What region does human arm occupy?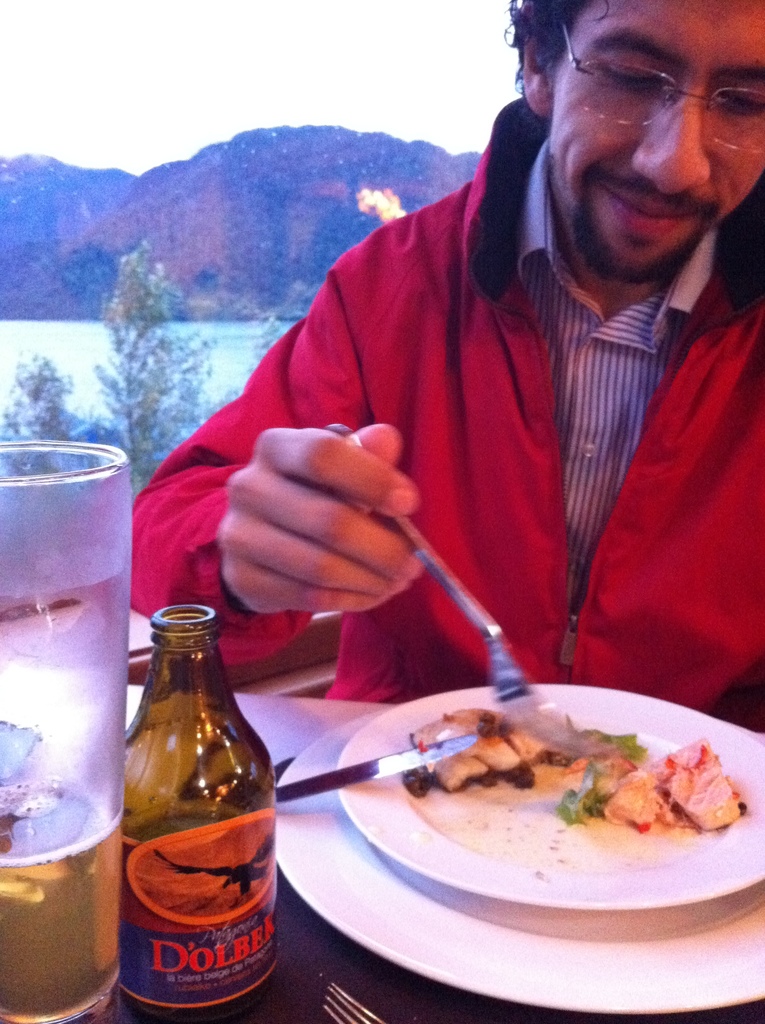
select_region(129, 246, 410, 647).
